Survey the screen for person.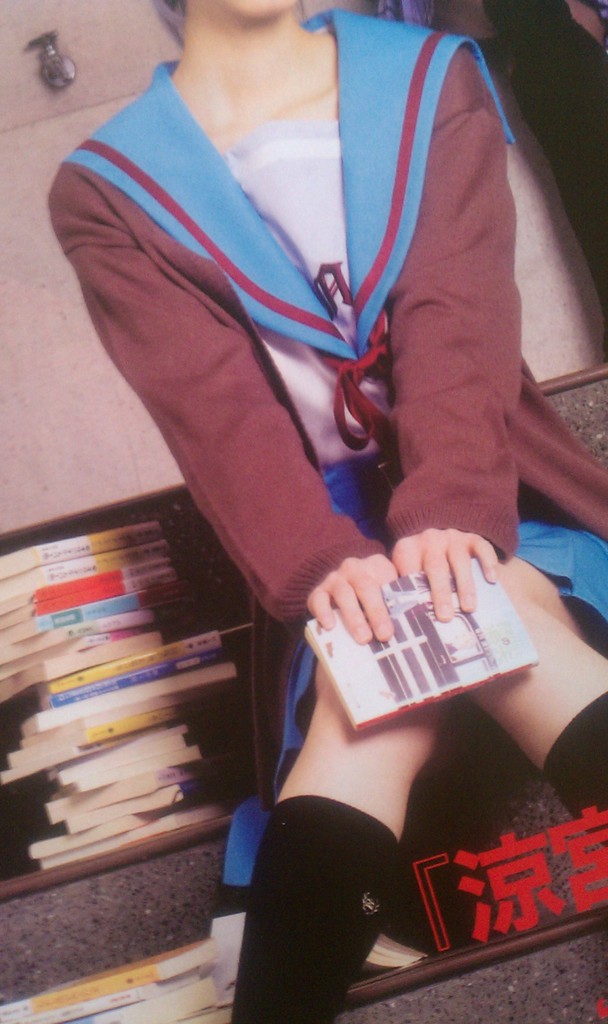
Survey found: <bbox>44, 0, 607, 1023</bbox>.
